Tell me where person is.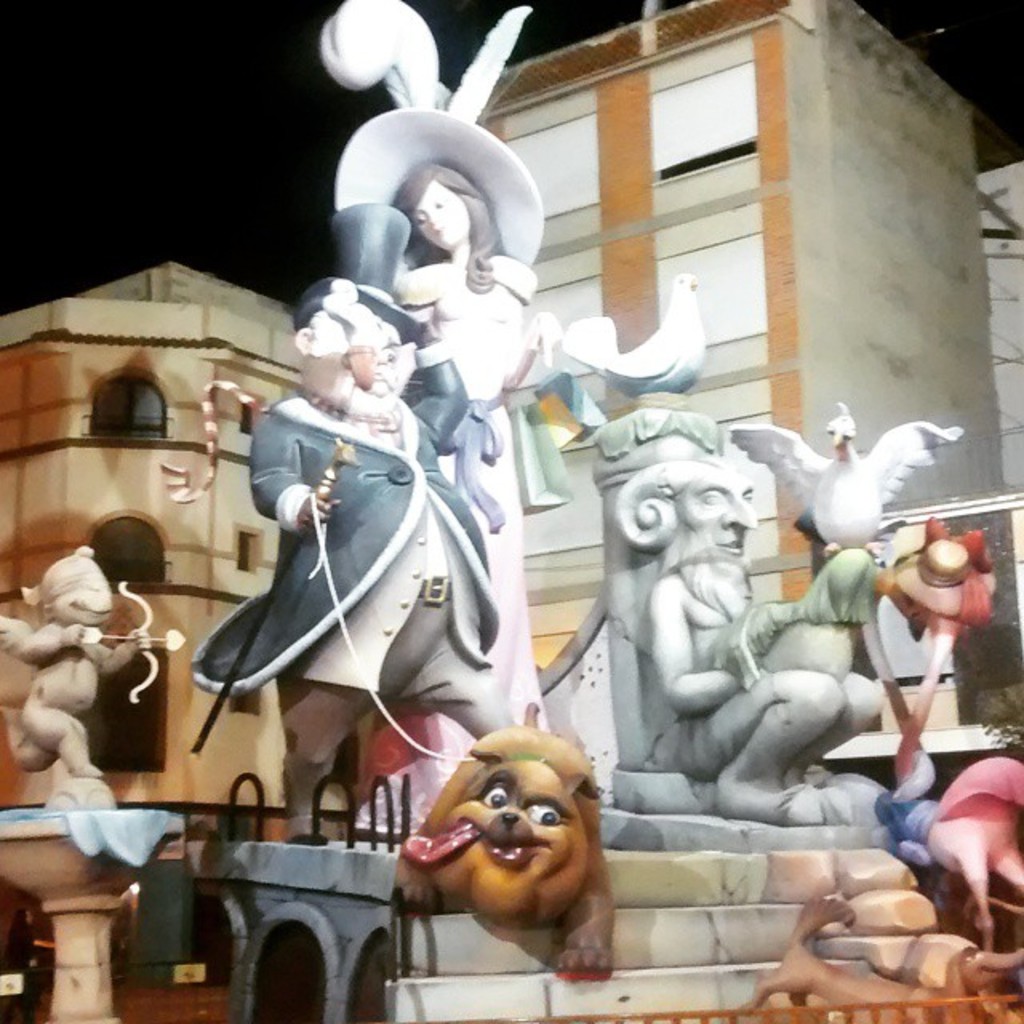
person is at locate(387, 150, 586, 744).
